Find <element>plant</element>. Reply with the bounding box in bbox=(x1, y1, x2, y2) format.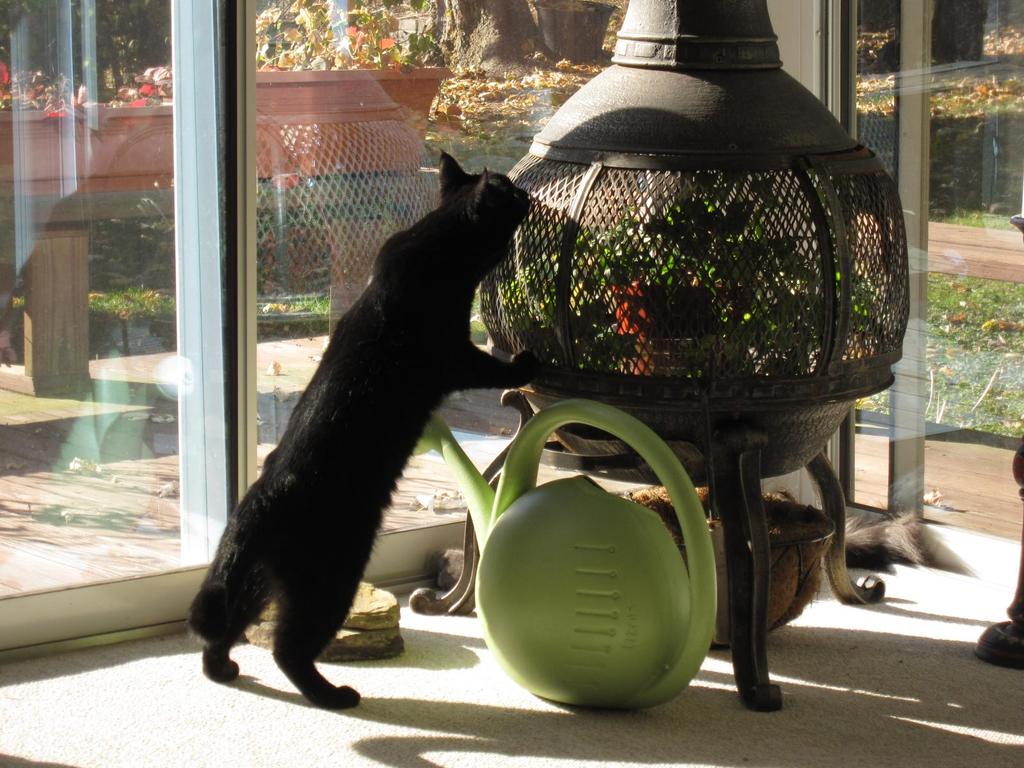
bbox=(202, 0, 463, 179).
